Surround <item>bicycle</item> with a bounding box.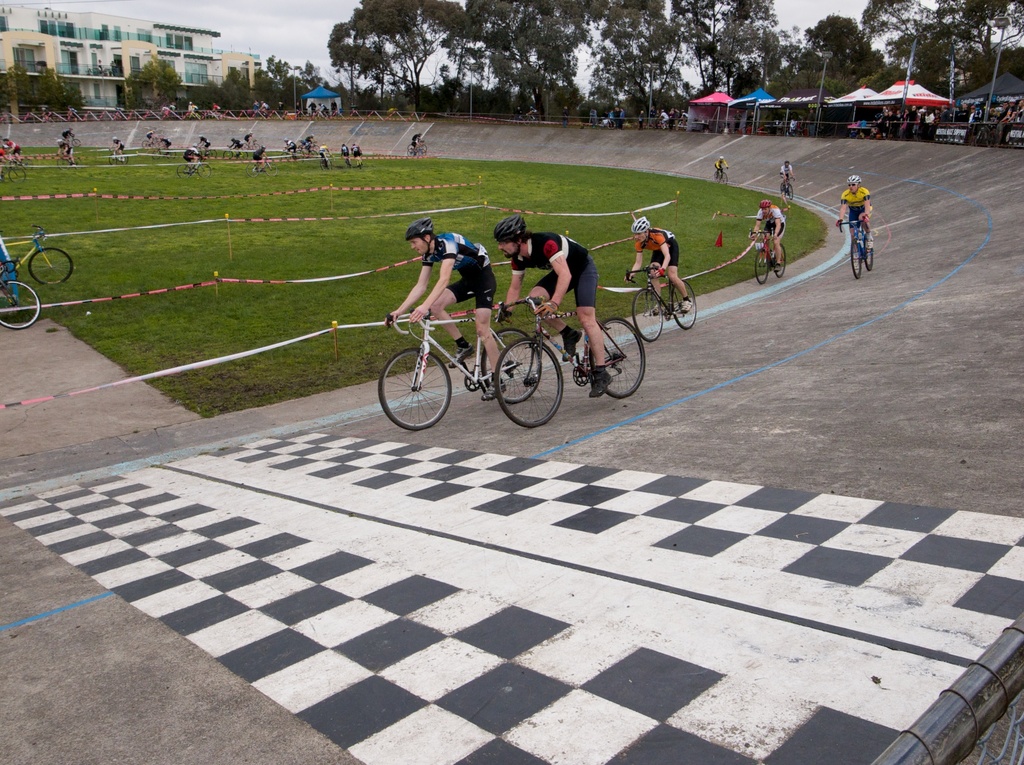
(x1=299, y1=140, x2=320, y2=154).
